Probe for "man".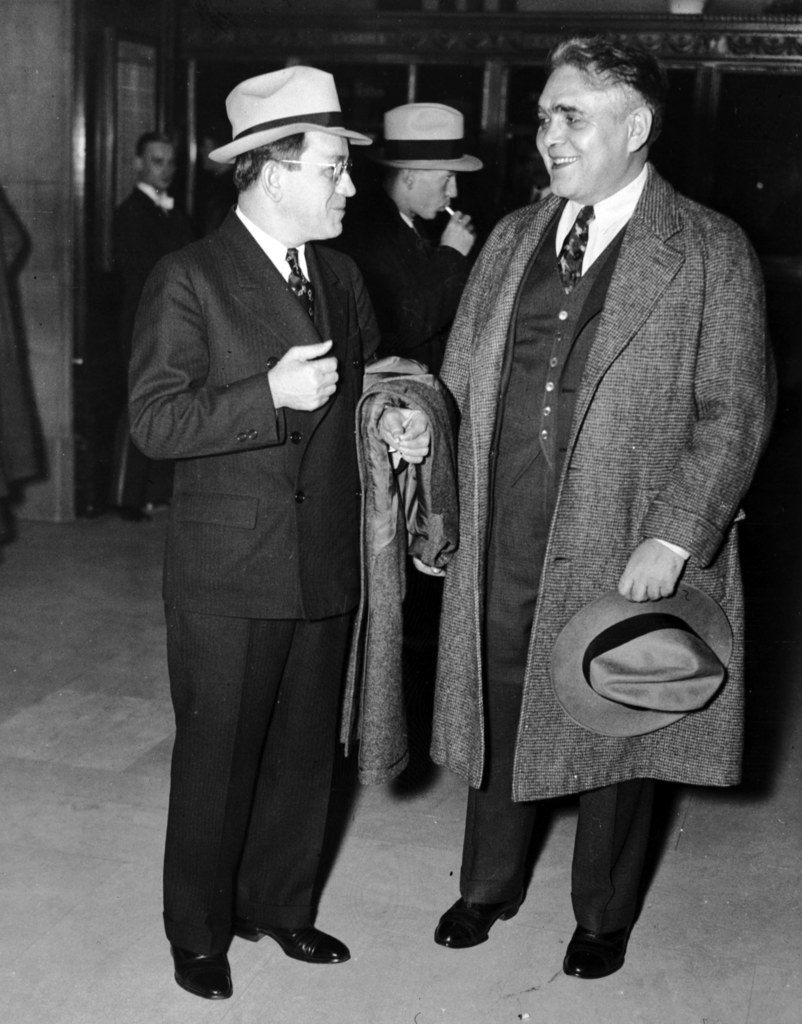
Probe result: l=436, t=37, r=768, b=975.
